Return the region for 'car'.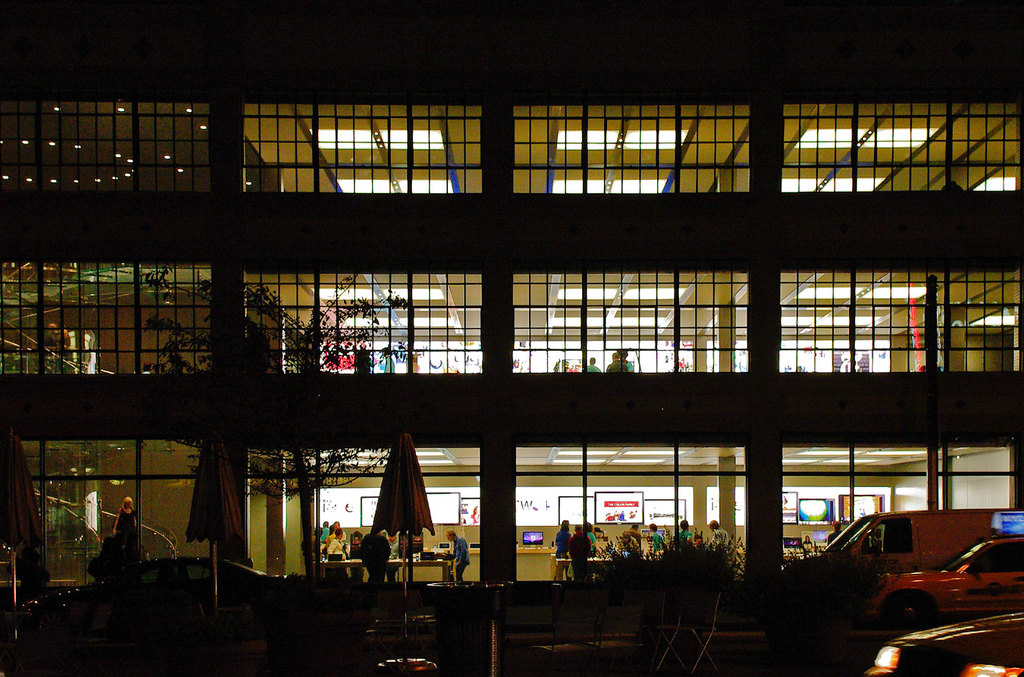
x1=854, y1=529, x2=1023, y2=630.
